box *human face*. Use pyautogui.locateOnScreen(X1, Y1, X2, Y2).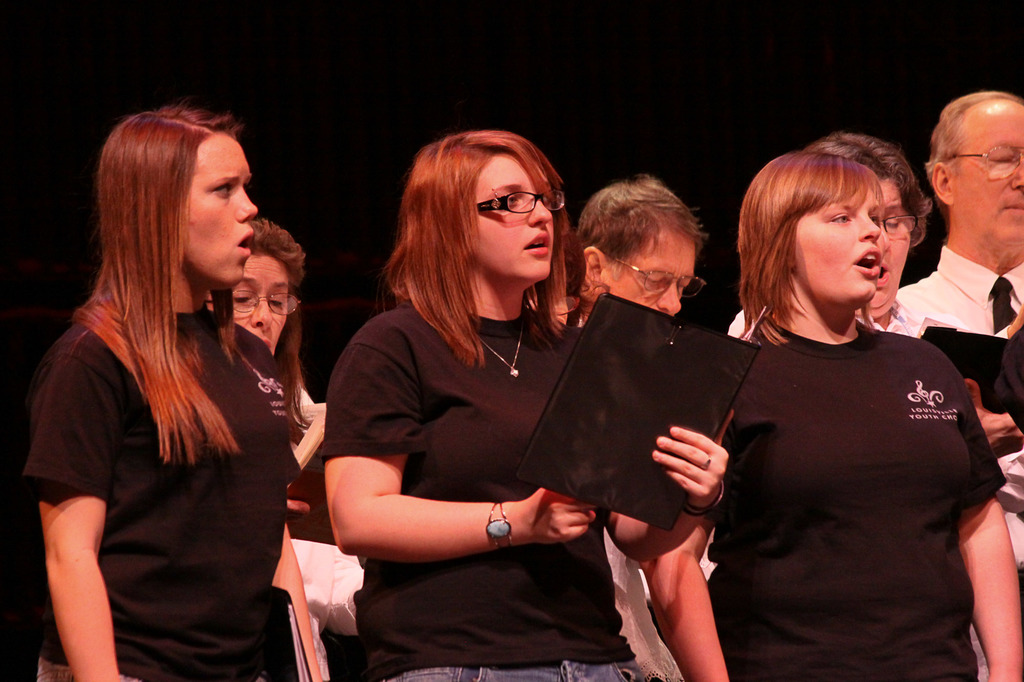
pyautogui.locateOnScreen(187, 134, 259, 288).
